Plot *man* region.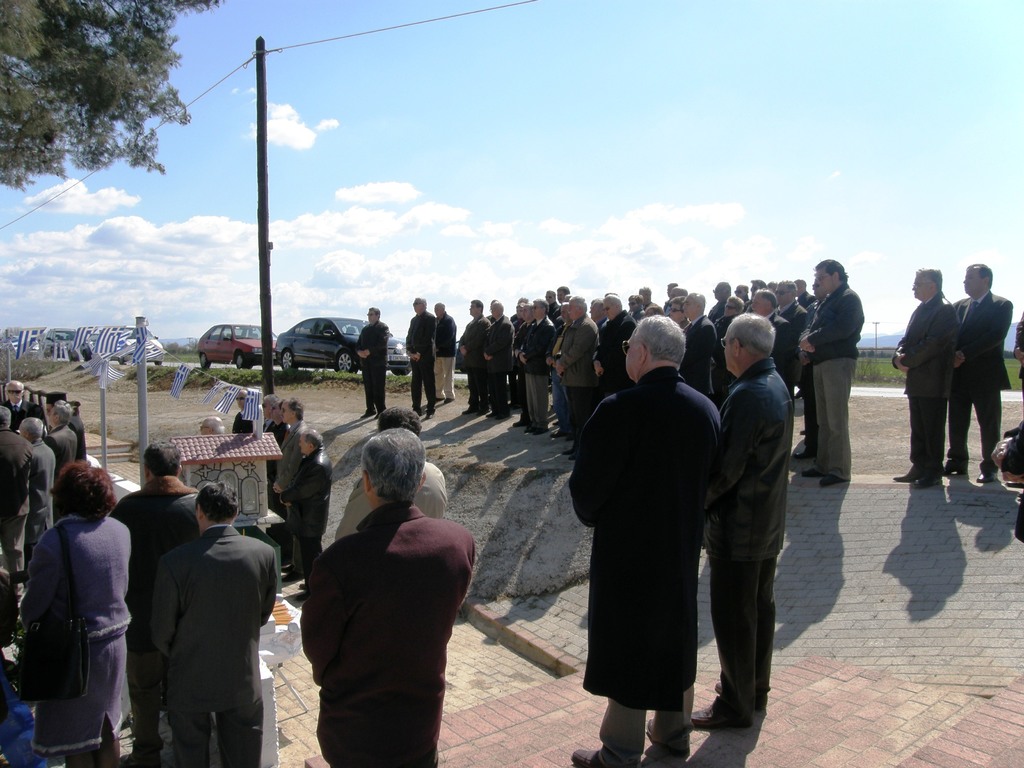
Plotted at [x1=279, y1=427, x2=333, y2=604].
